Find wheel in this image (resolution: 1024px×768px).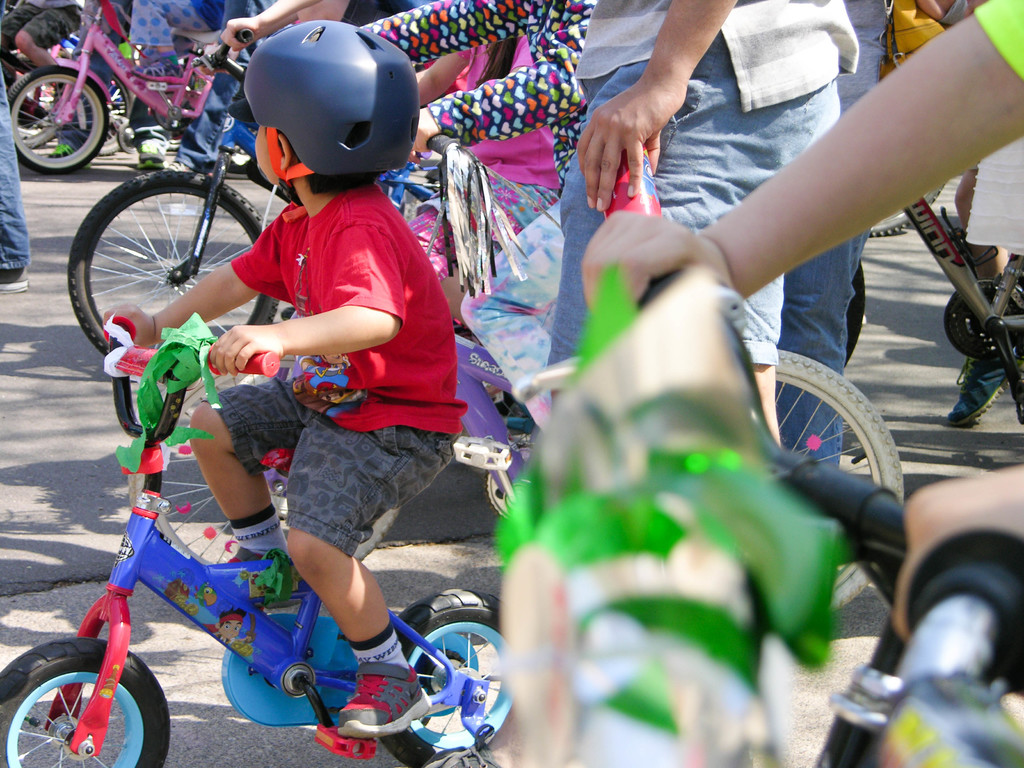
detection(129, 367, 401, 607).
